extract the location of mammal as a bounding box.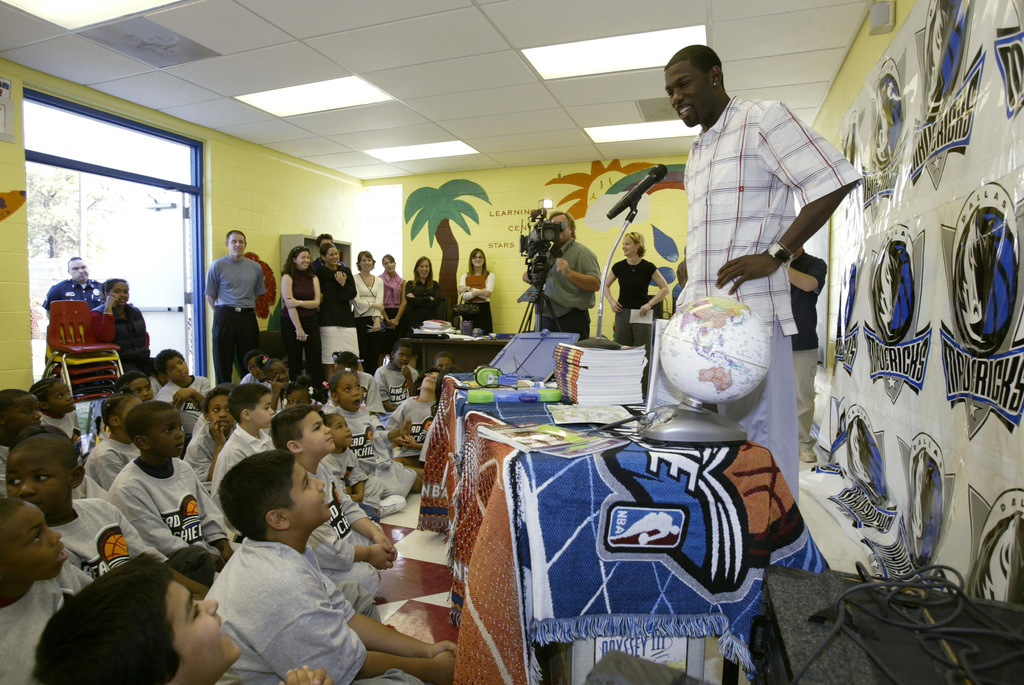
crop(659, 41, 862, 505).
